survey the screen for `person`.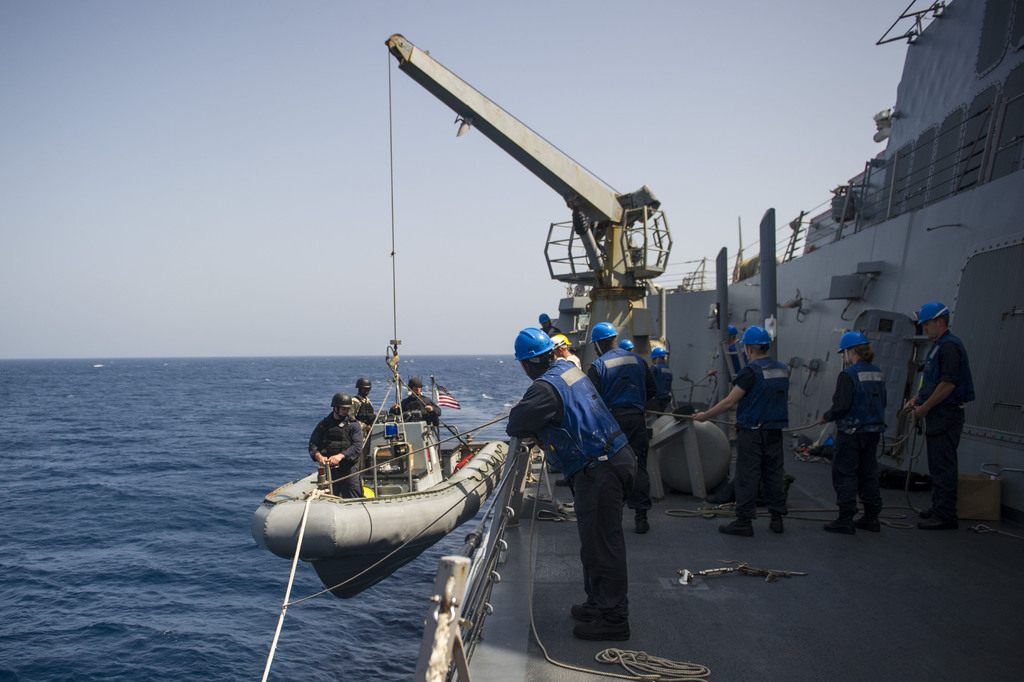
Survey found: [x1=349, y1=383, x2=381, y2=458].
